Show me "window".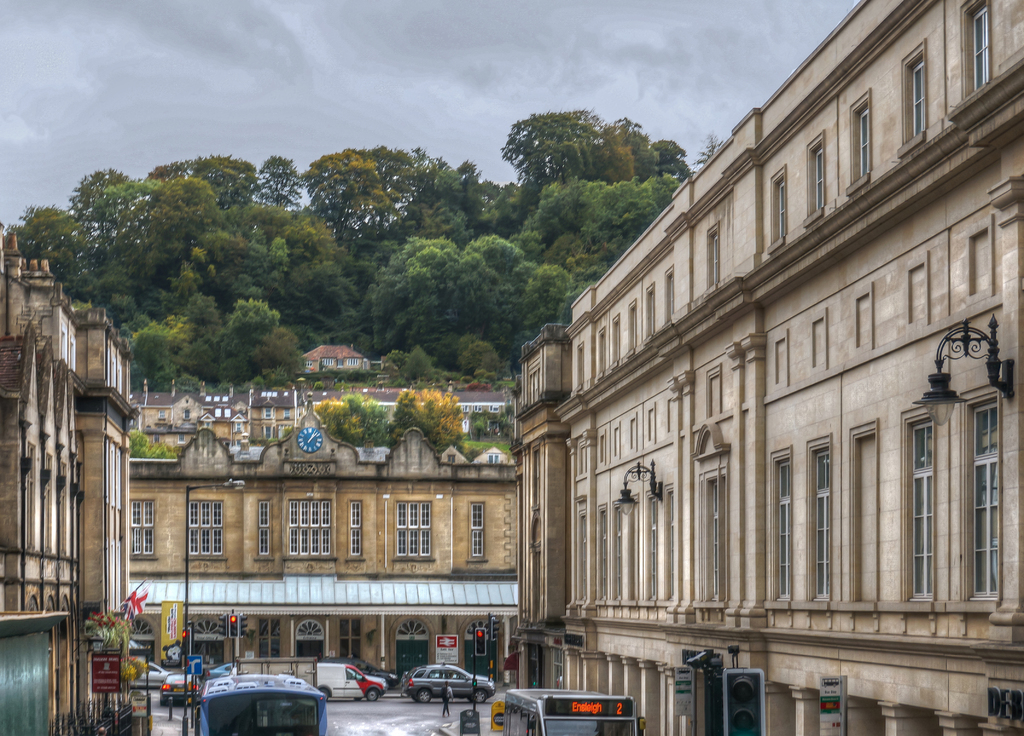
"window" is here: (x1=467, y1=504, x2=486, y2=559).
